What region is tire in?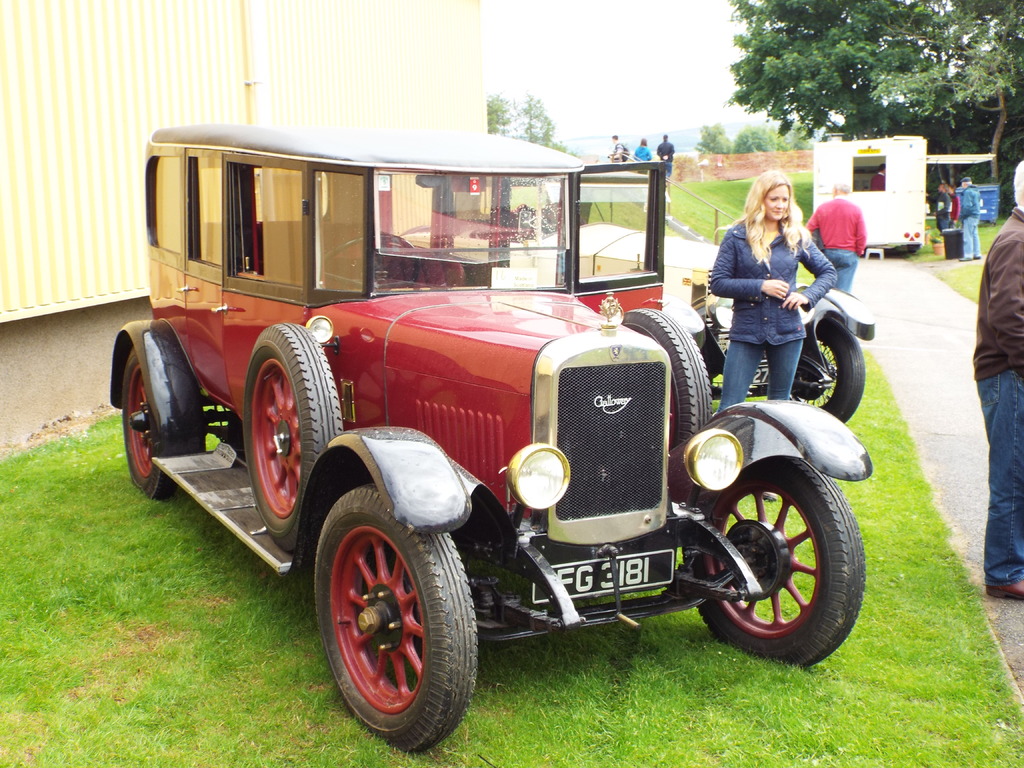
Rect(124, 347, 208, 497).
